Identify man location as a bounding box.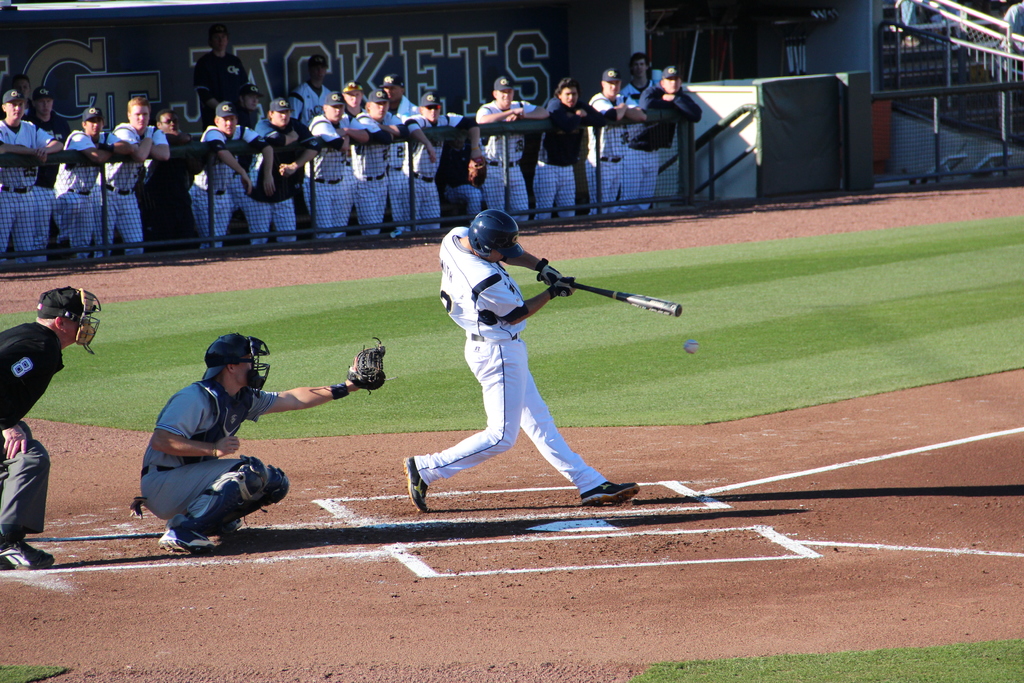
[left=0, top=88, right=61, bottom=256].
